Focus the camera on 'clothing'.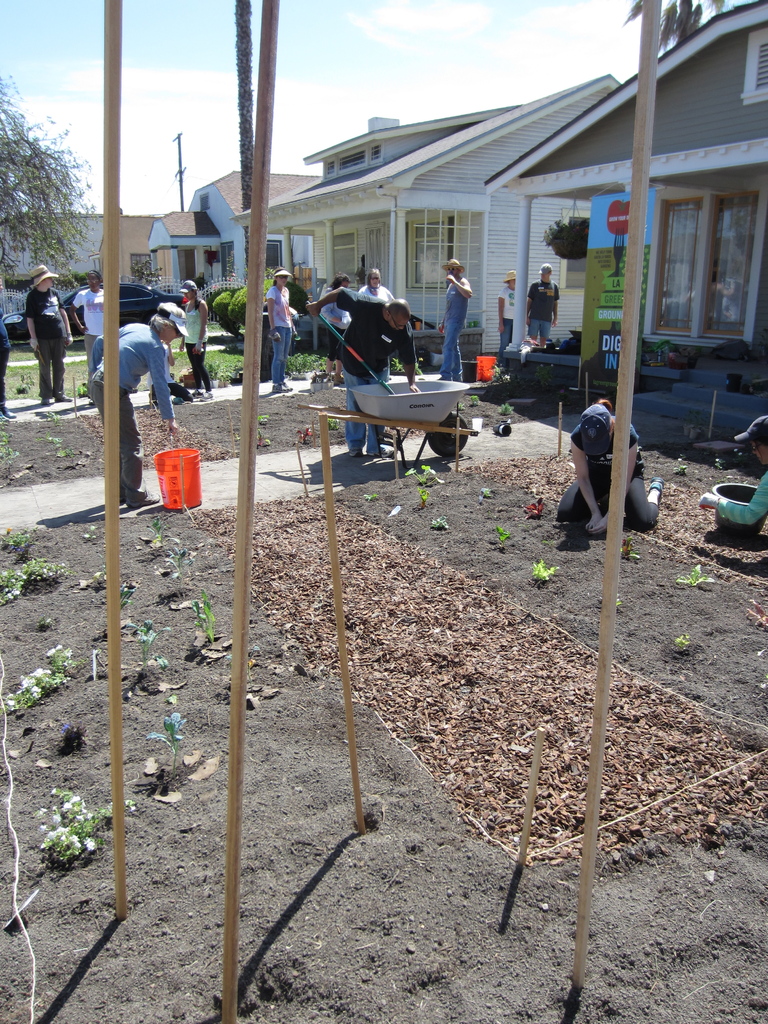
Focus region: left=492, top=282, right=511, bottom=361.
